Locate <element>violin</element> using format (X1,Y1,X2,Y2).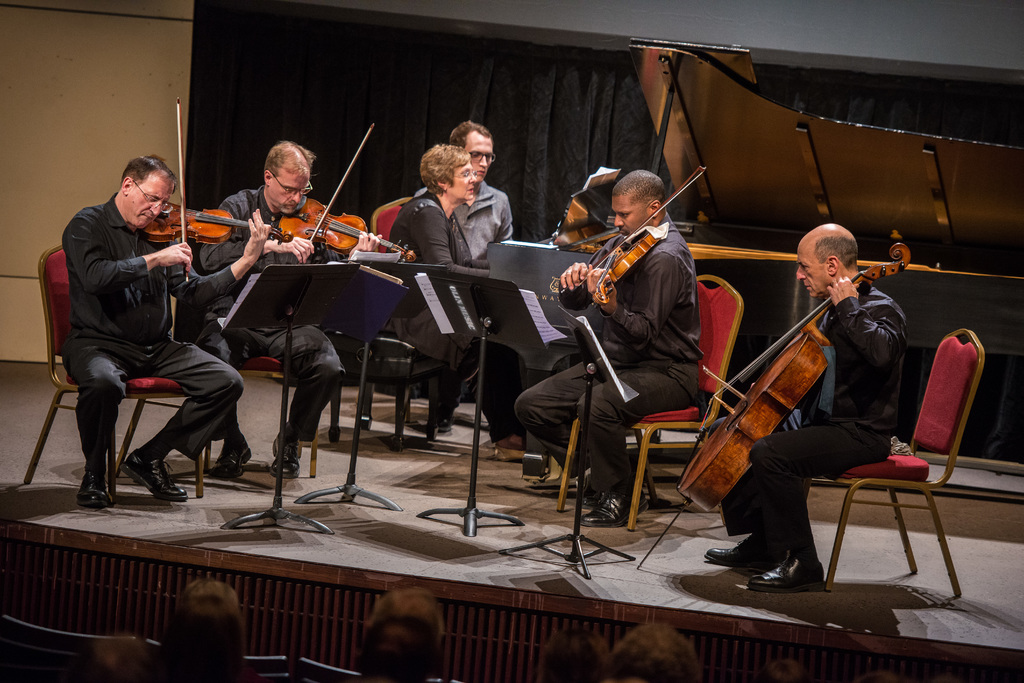
(564,167,705,307).
